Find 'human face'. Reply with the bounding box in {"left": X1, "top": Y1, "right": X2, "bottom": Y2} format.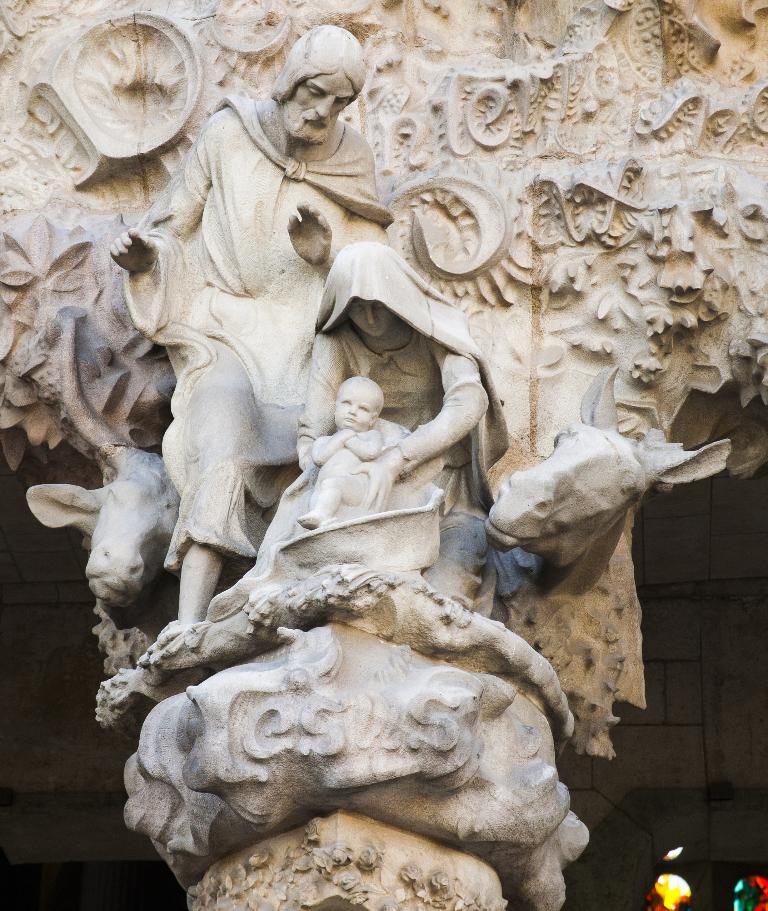
{"left": 350, "top": 293, "right": 390, "bottom": 337}.
